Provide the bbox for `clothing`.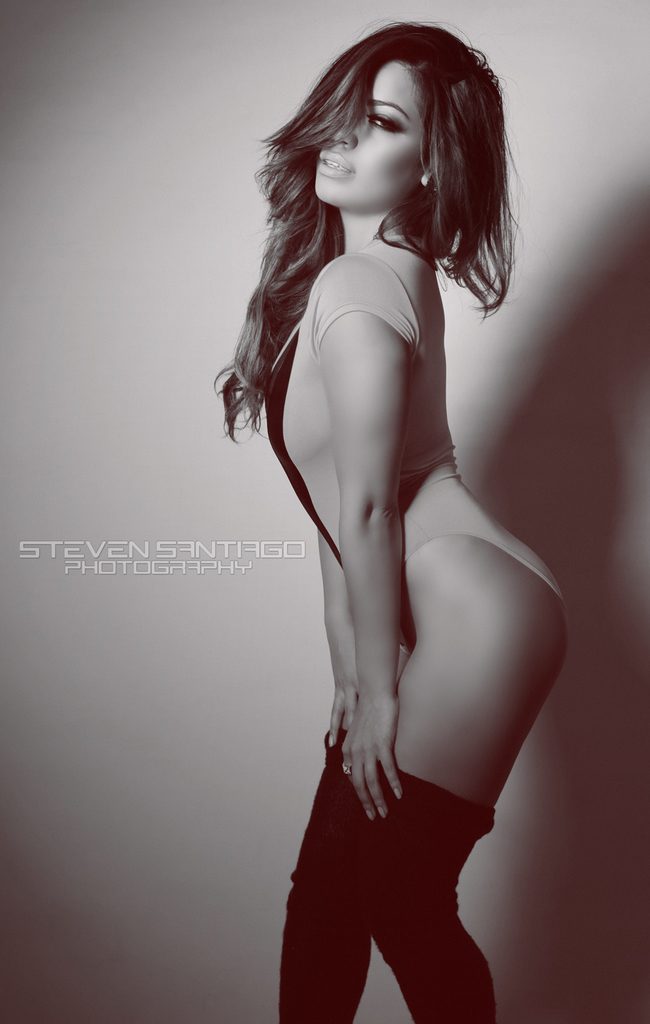
[x1=266, y1=241, x2=563, y2=664].
